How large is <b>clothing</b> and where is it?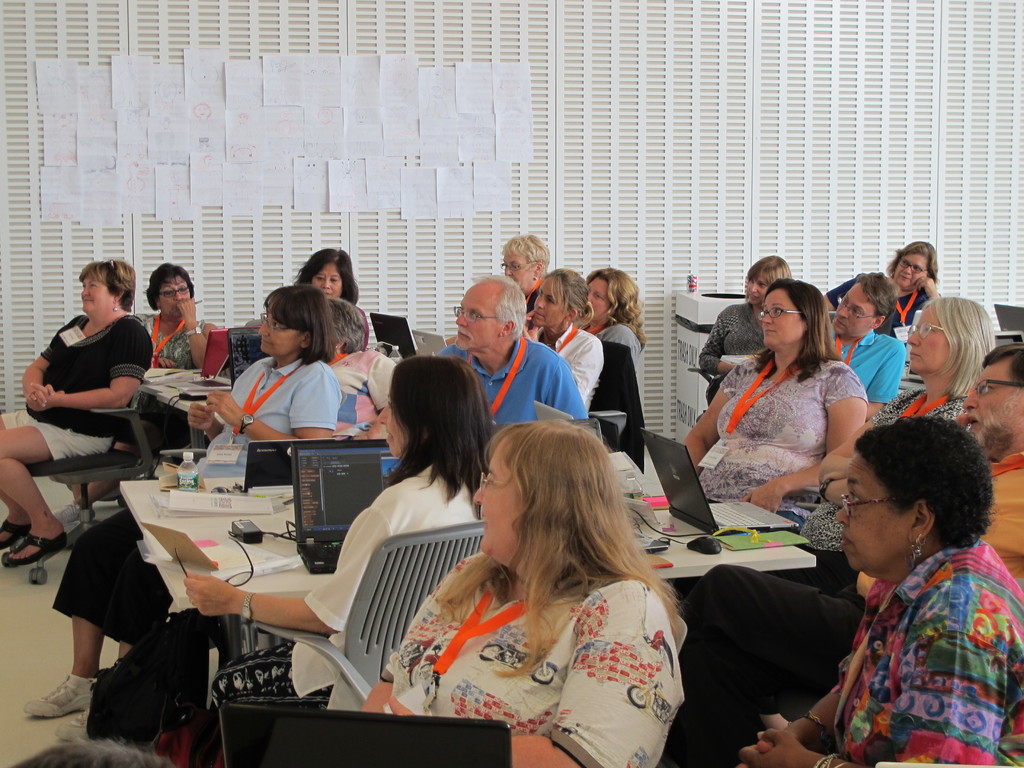
Bounding box: <box>388,543,684,767</box>.
